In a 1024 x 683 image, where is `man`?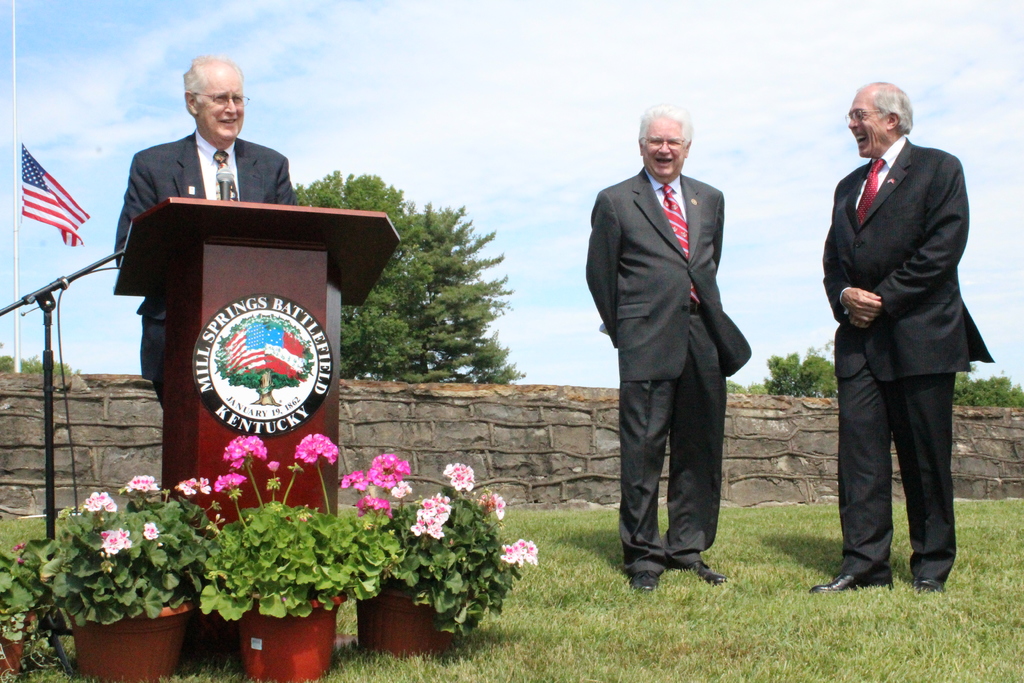
pyautogui.locateOnScreen(588, 105, 751, 590).
